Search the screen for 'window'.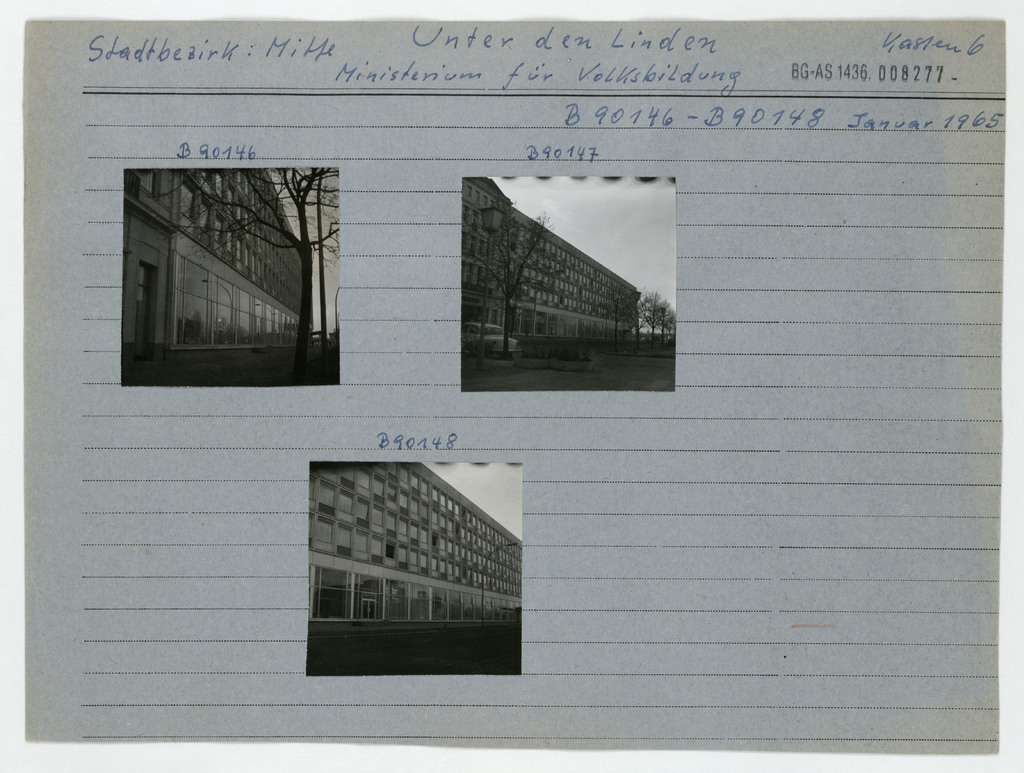
Found at (left=412, top=555, right=432, bottom=564).
